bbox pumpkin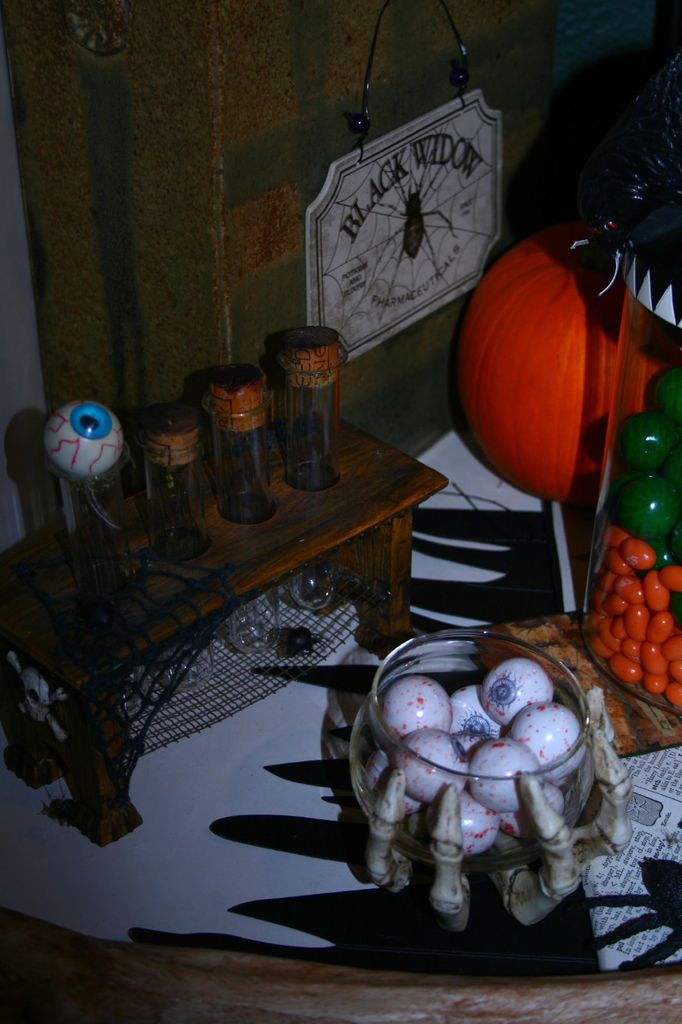
bbox=[447, 218, 681, 508]
